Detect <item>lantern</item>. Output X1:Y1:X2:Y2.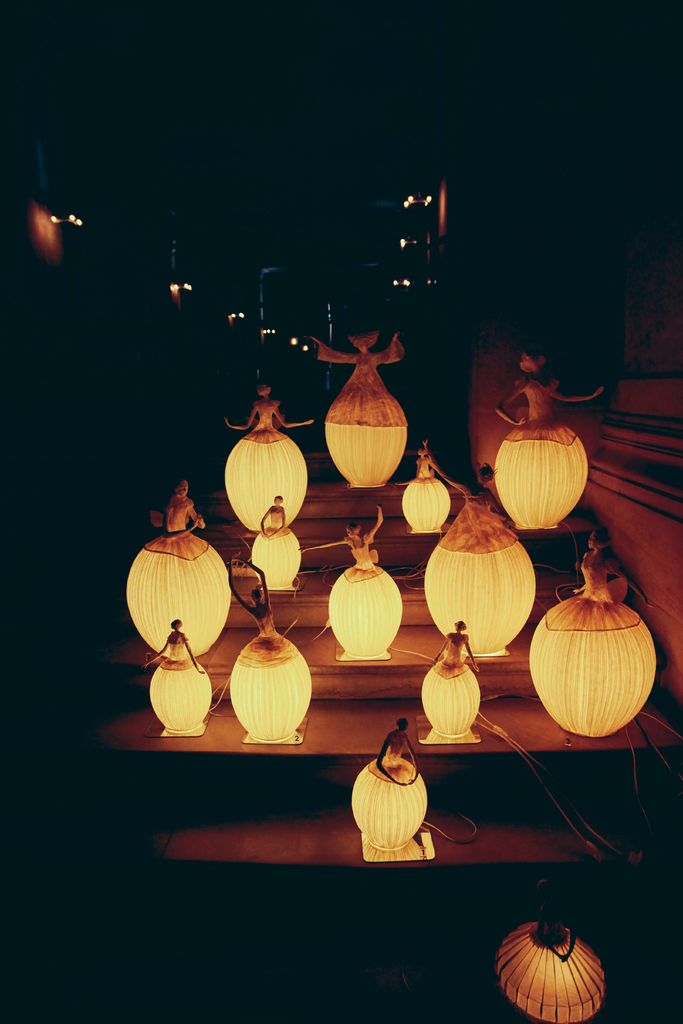
300:503:400:655.
